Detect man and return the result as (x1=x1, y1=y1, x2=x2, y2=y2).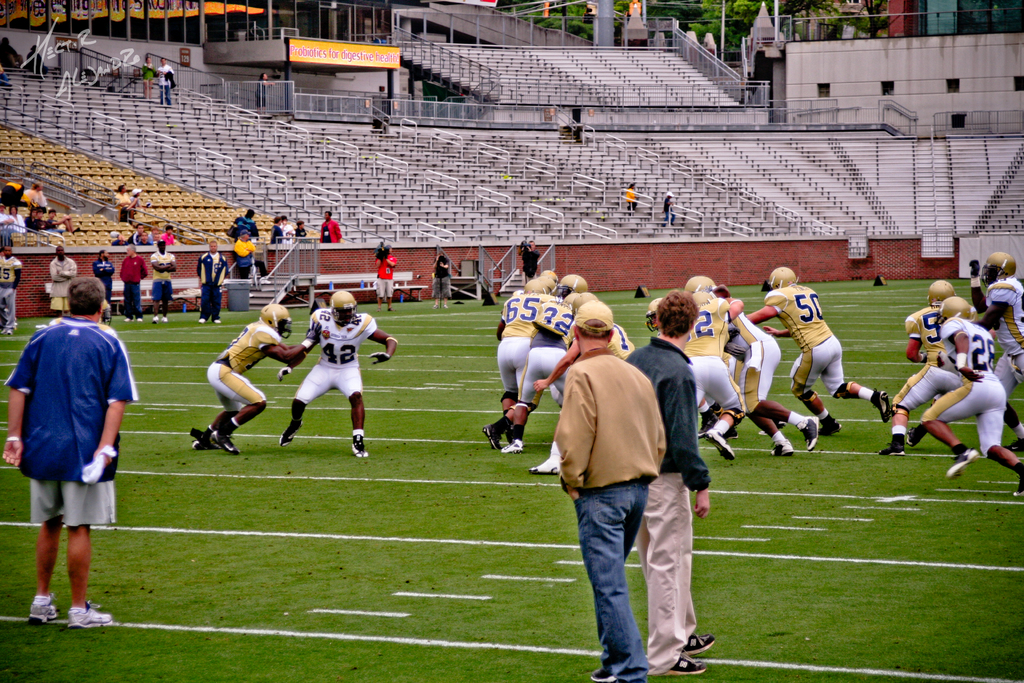
(x1=879, y1=277, x2=969, y2=457).
